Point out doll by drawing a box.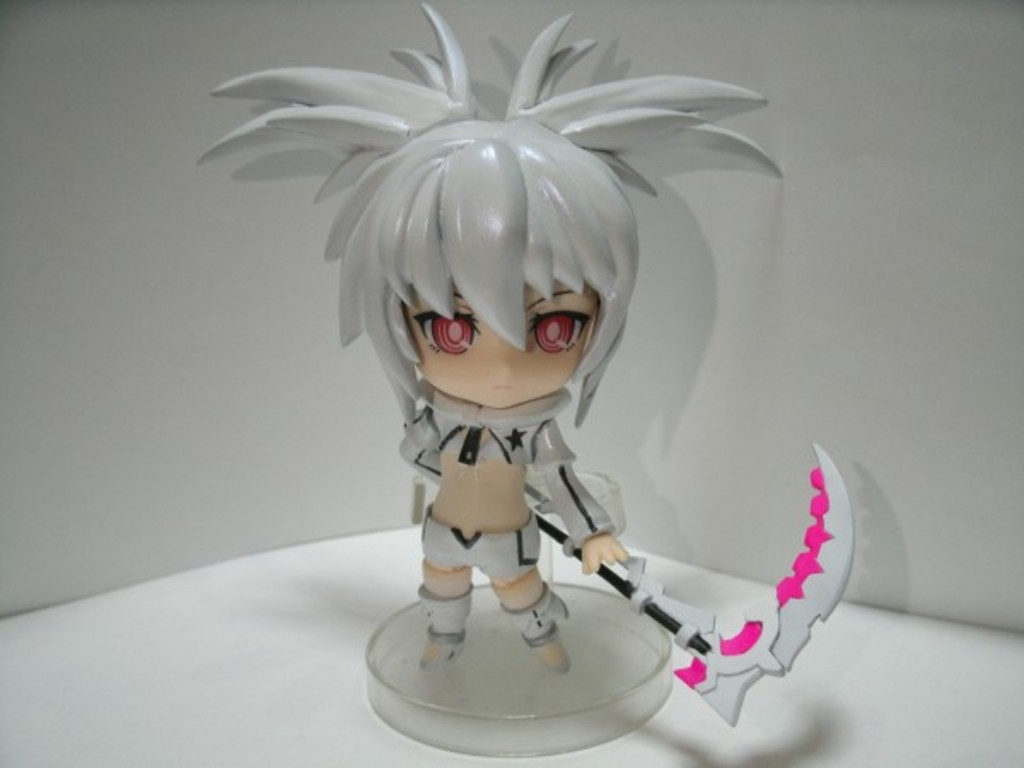
region(201, 0, 857, 765).
